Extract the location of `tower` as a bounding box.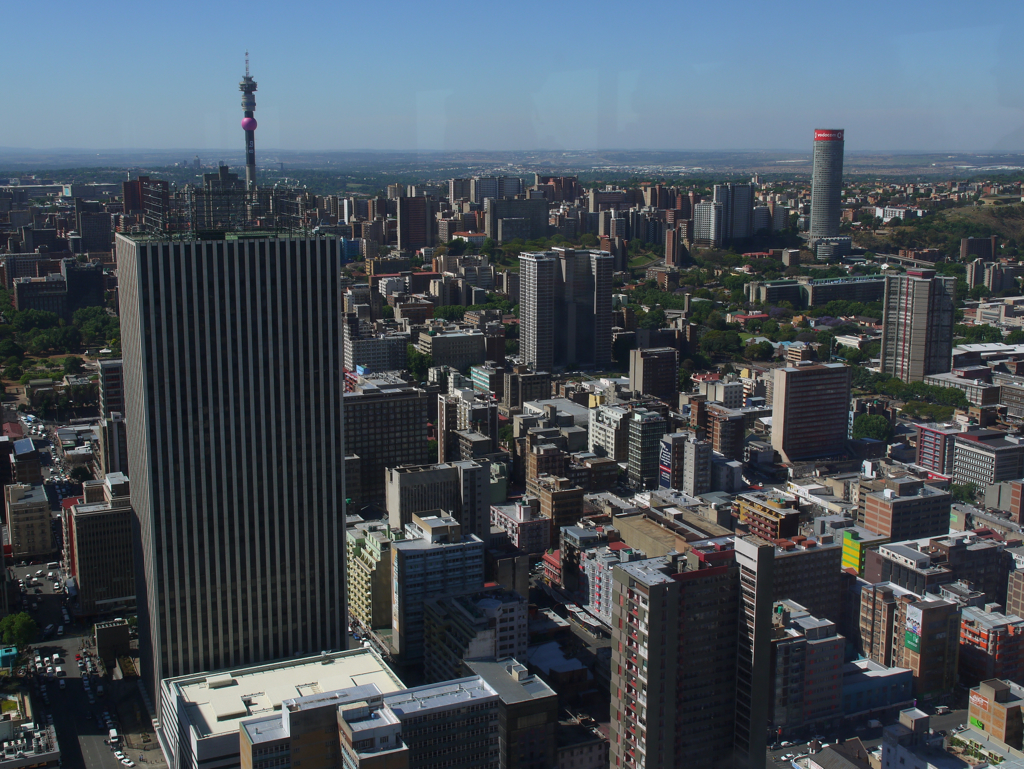
(808, 126, 843, 249).
